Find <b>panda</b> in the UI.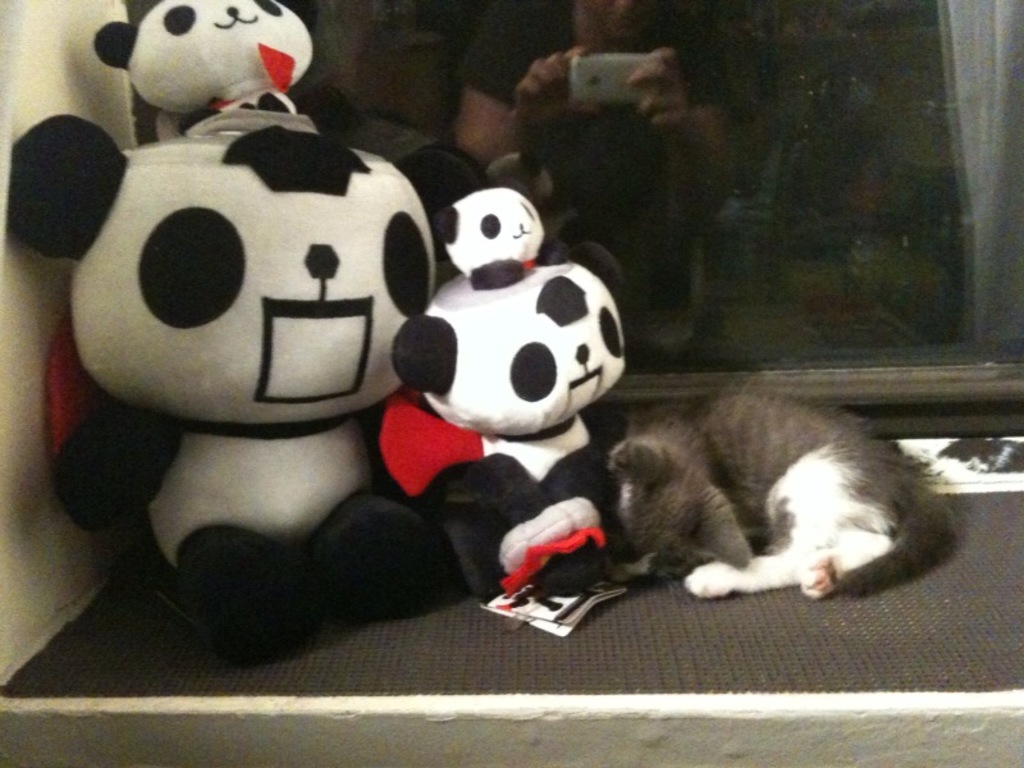
UI element at [x1=434, y1=182, x2=548, y2=282].
